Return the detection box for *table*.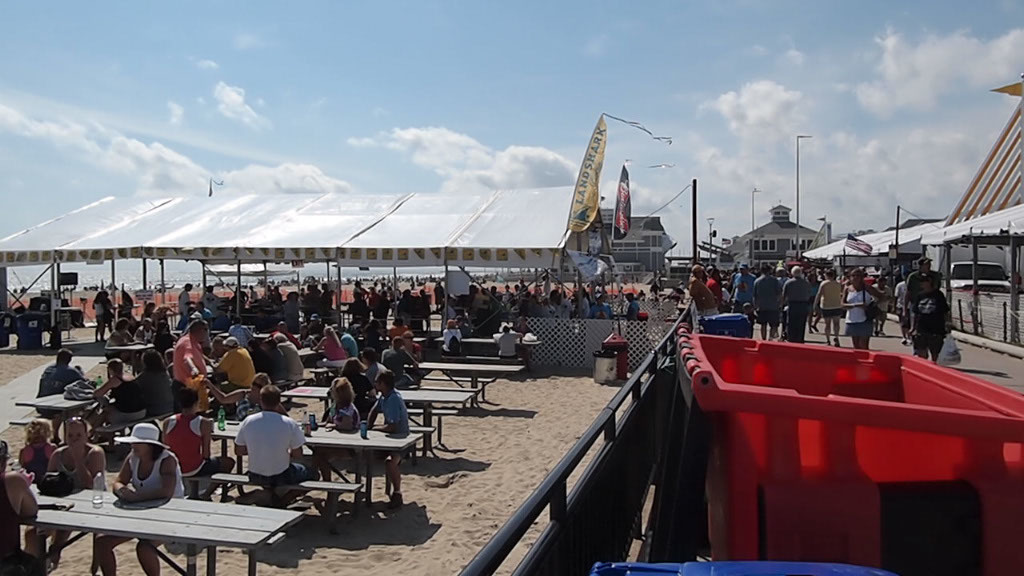
detection(204, 413, 427, 509).
